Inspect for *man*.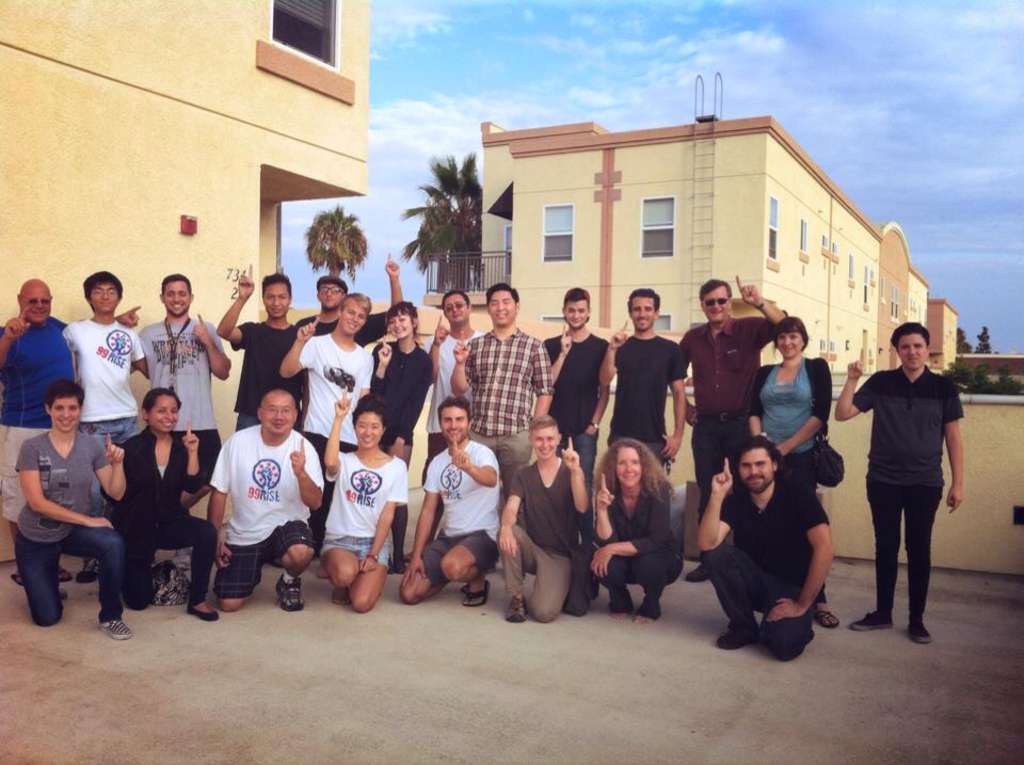
Inspection: 427, 284, 486, 490.
